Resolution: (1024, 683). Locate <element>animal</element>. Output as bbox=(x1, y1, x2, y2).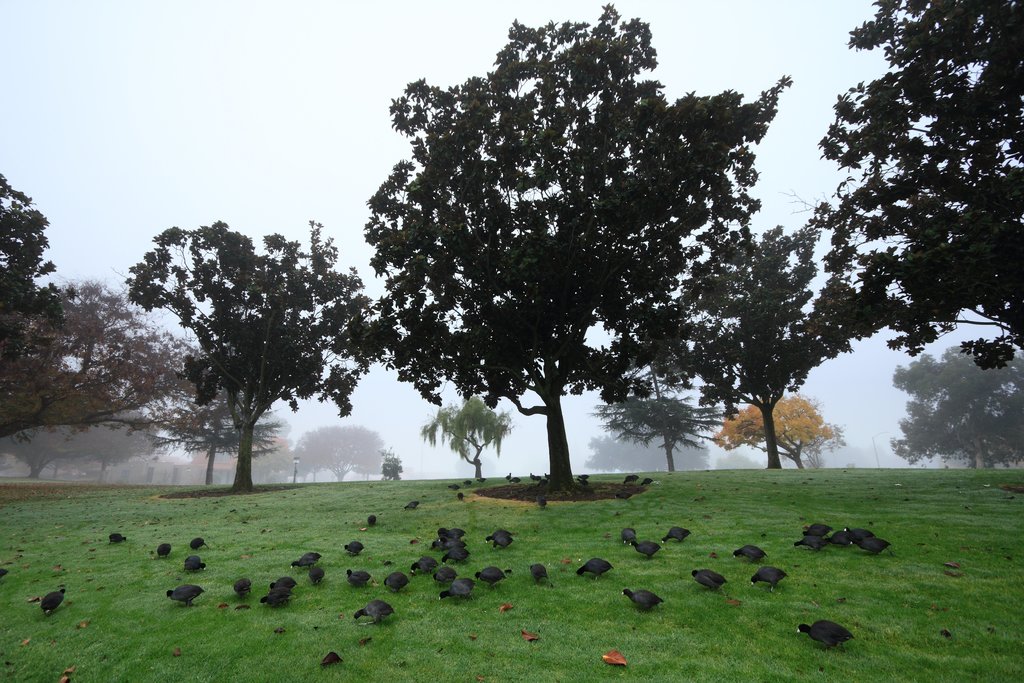
bbox=(232, 573, 255, 602).
